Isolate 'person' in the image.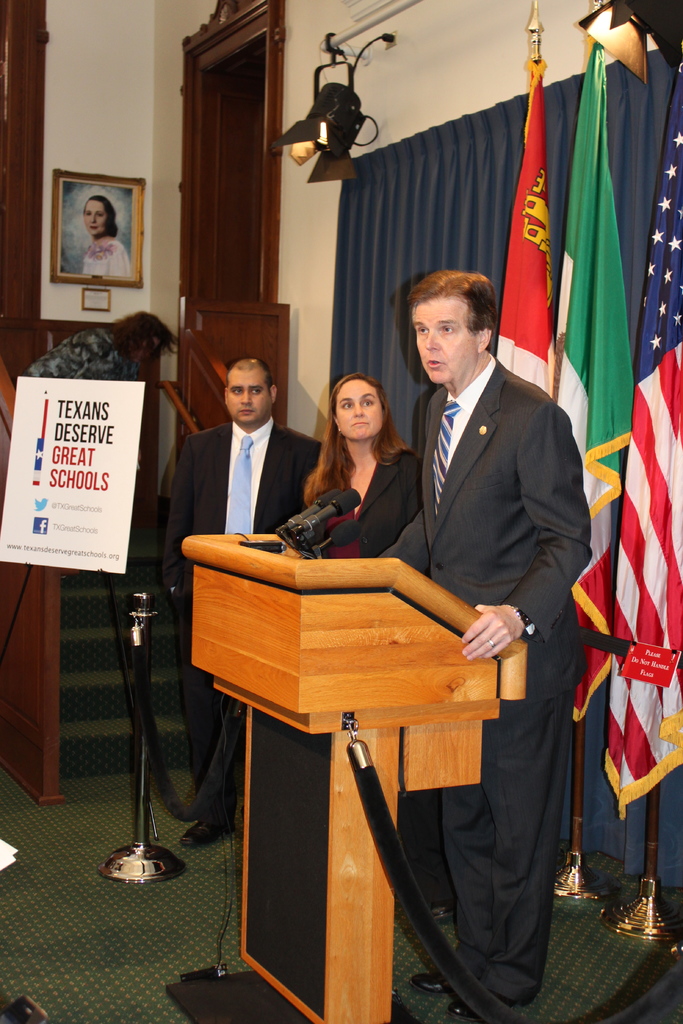
Isolated region: 370, 262, 598, 1018.
